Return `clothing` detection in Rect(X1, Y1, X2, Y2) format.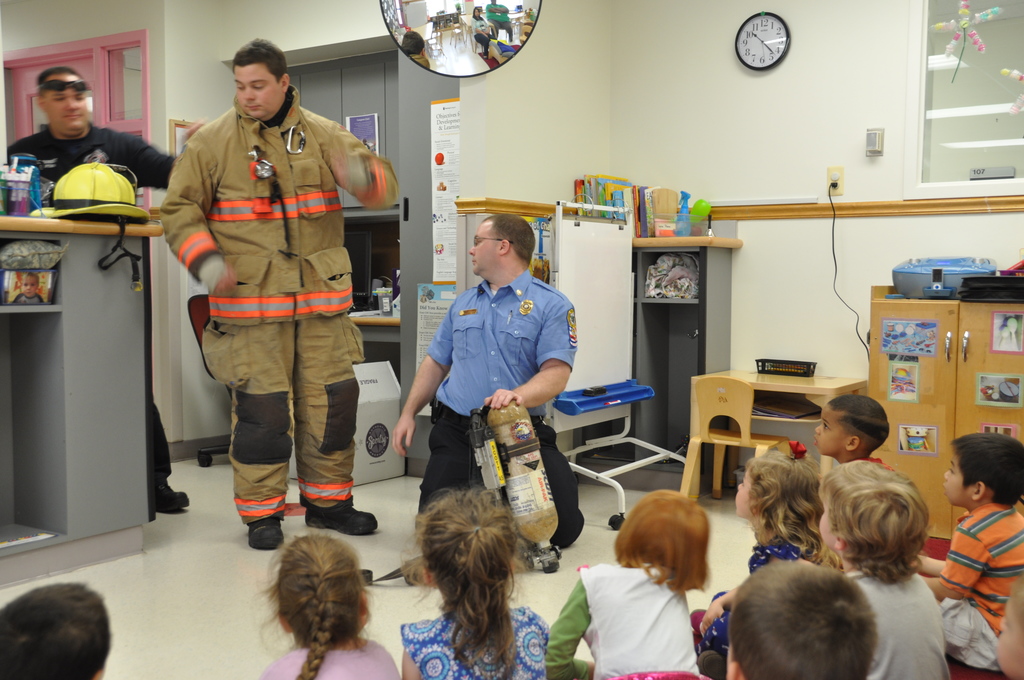
Rect(544, 559, 703, 679).
